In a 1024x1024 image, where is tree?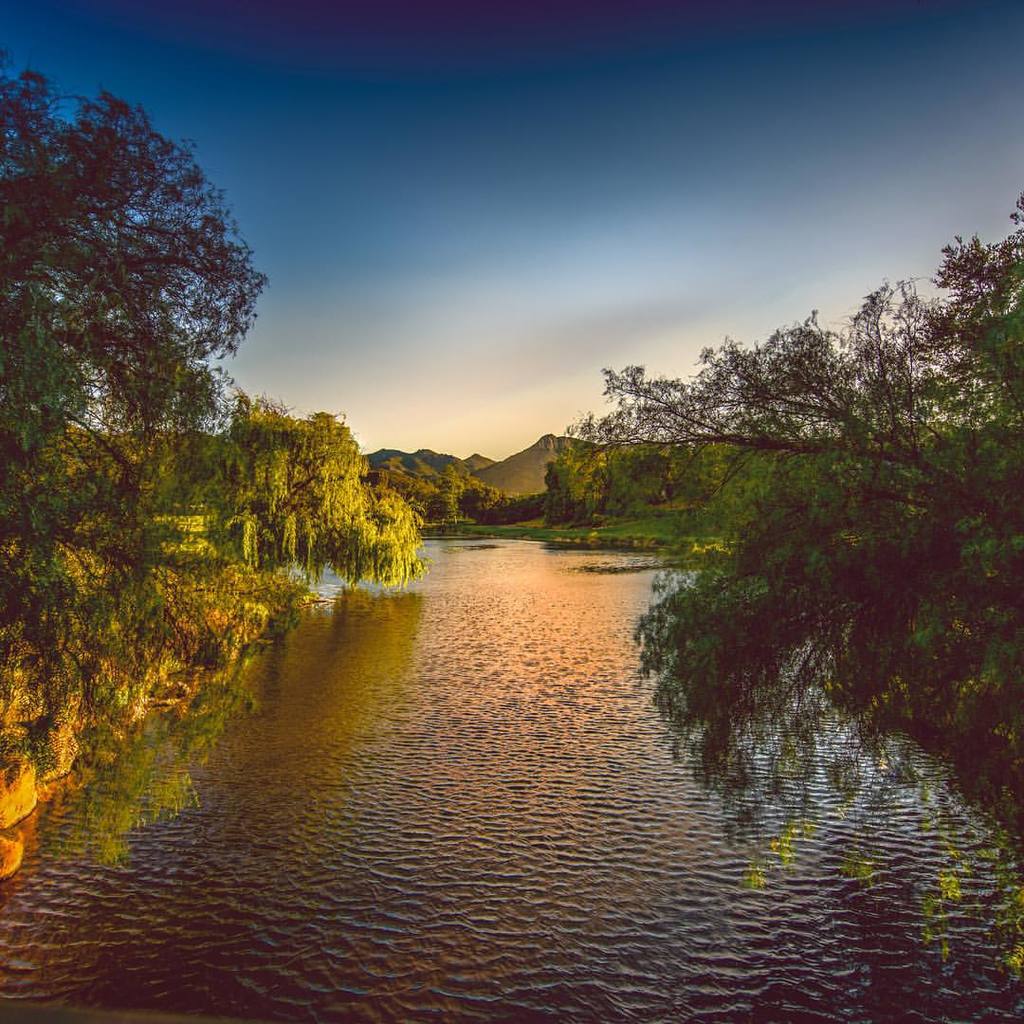
select_region(239, 396, 437, 576).
